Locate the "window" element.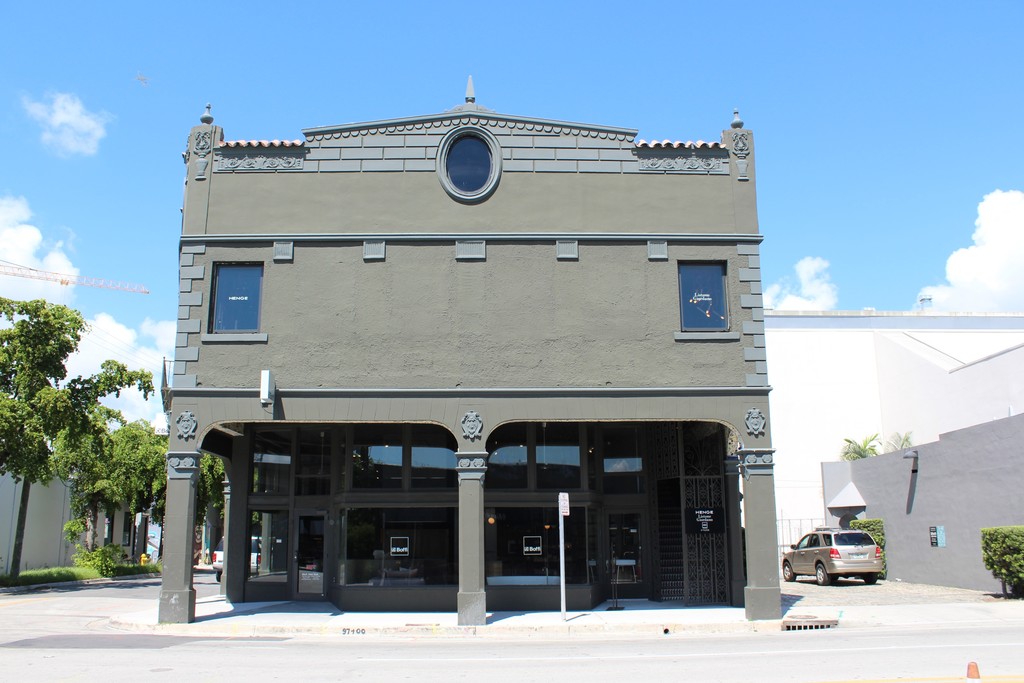
Element bbox: (x1=210, y1=261, x2=268, y2=336).
